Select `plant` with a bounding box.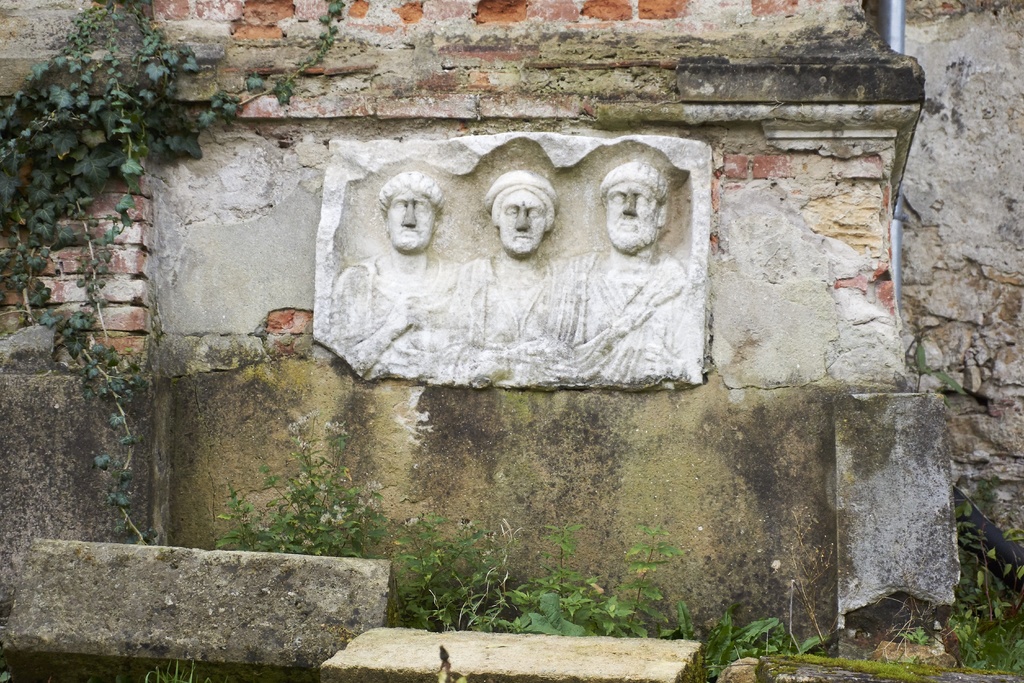
locate(379, 509, 502, 635).
